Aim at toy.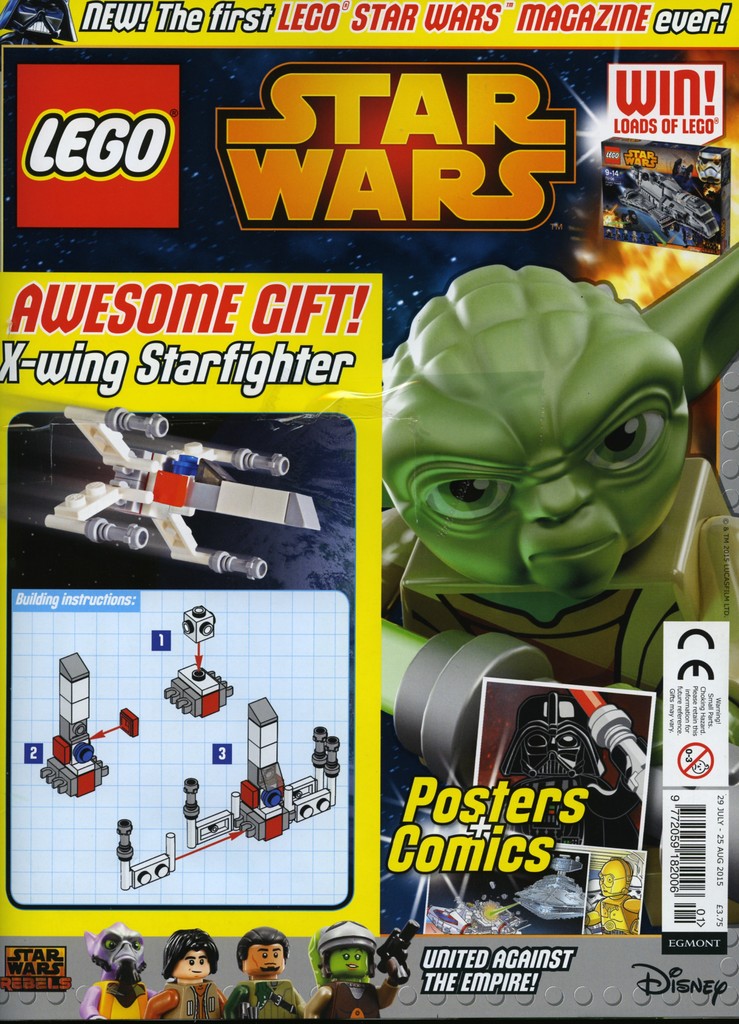
Aimed at bbox(222, 927, 310, 1020).
